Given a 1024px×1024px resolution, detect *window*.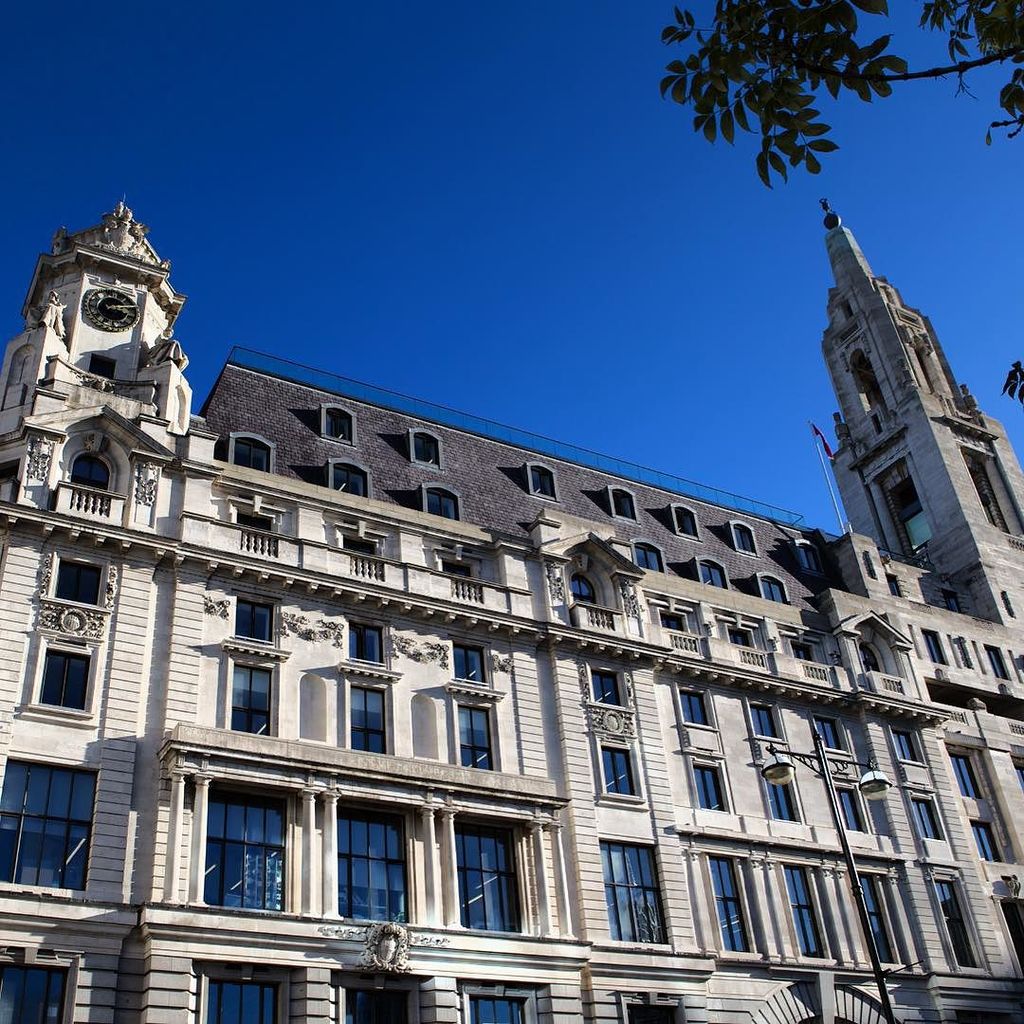
335:806:408:921.
